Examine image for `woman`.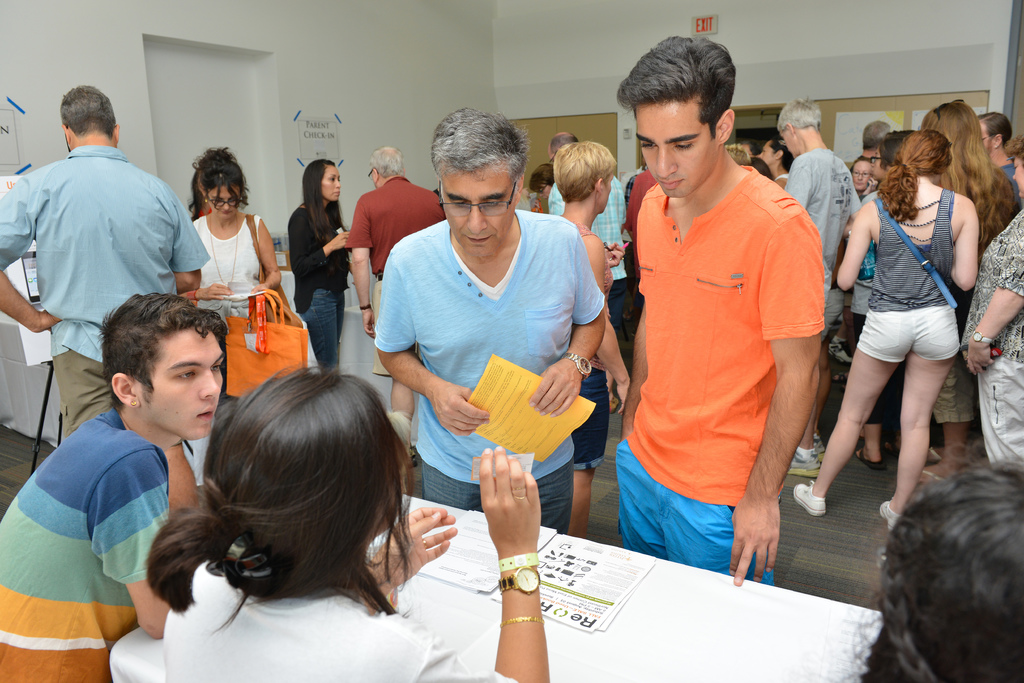
Examination result: <region>849, 154, 875, 207</region>.
